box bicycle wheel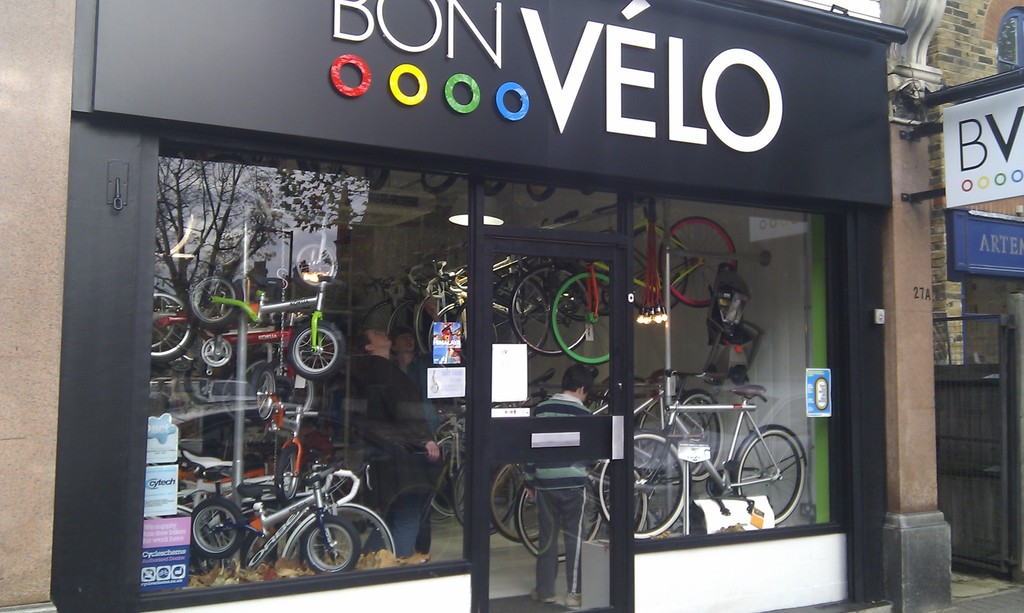
<box>247,362,278,424</box>
